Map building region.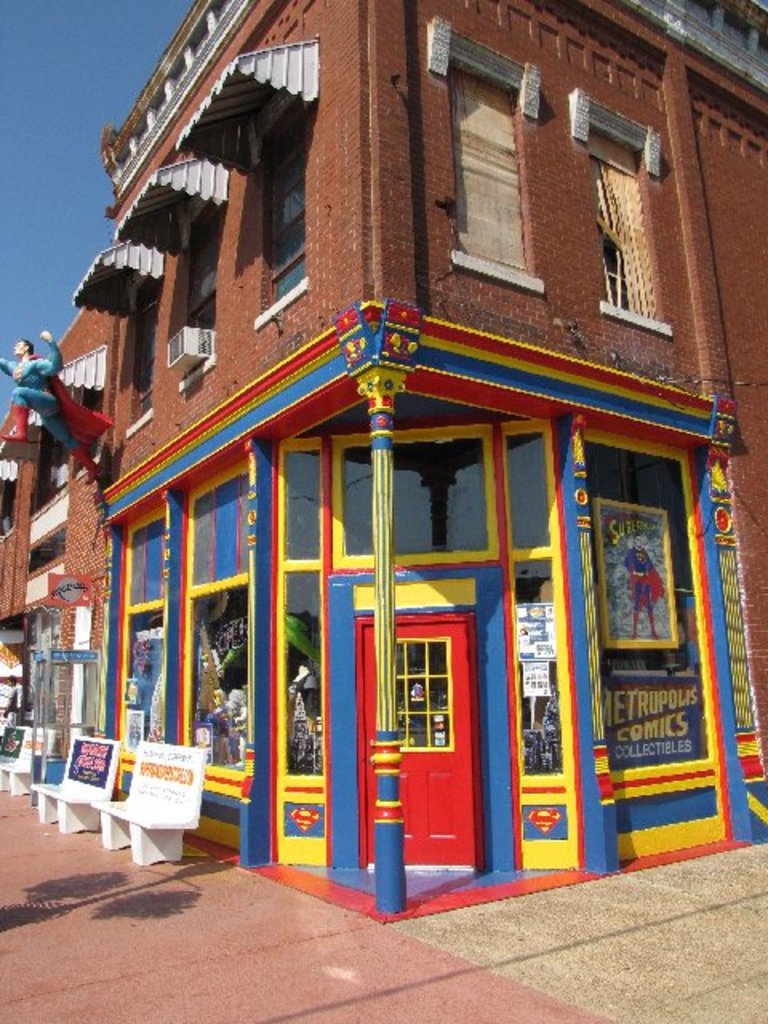
Mapped to l=0, t=0, r=766, b=925.
